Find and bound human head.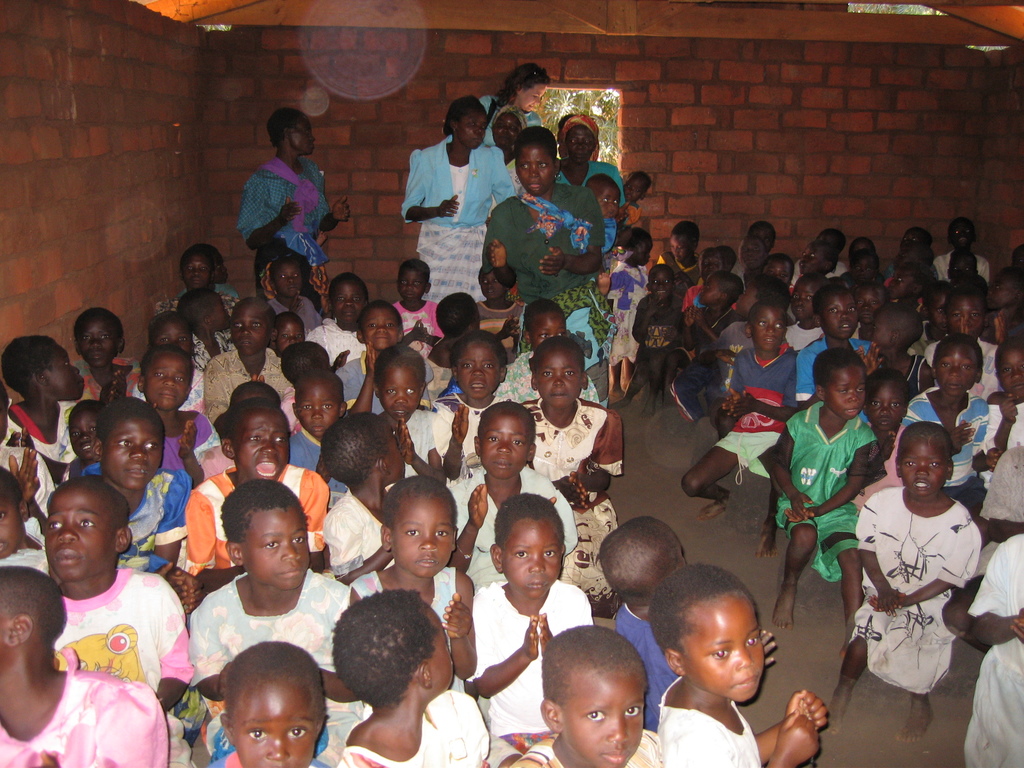
Bound: 790:278:829:323.
